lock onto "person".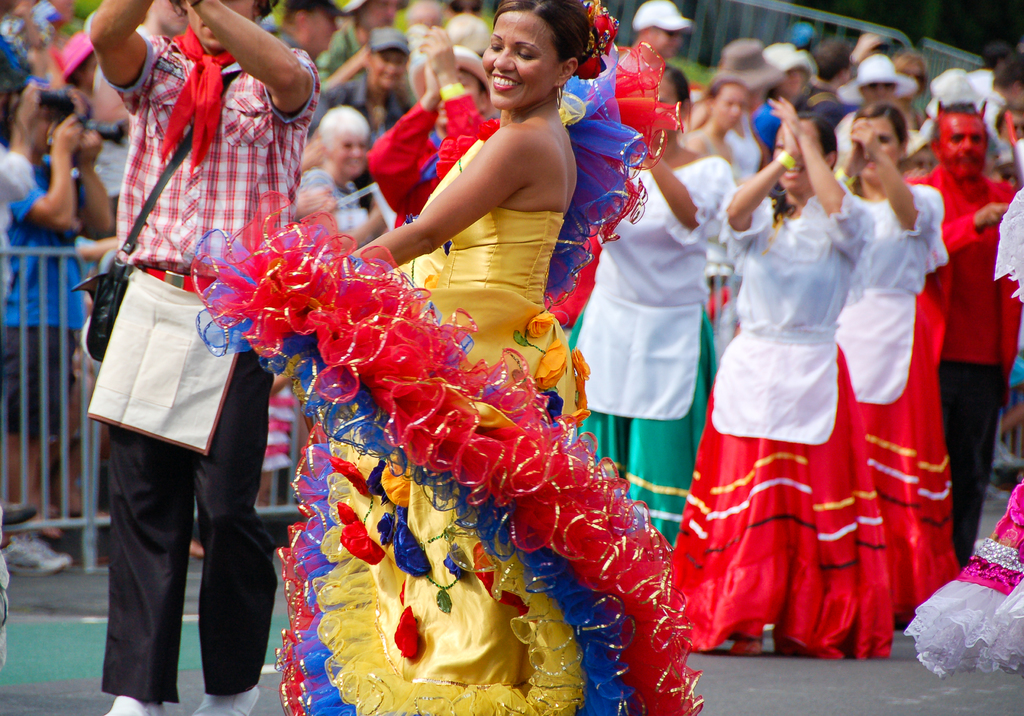
Locked: (308,0,584,715).
